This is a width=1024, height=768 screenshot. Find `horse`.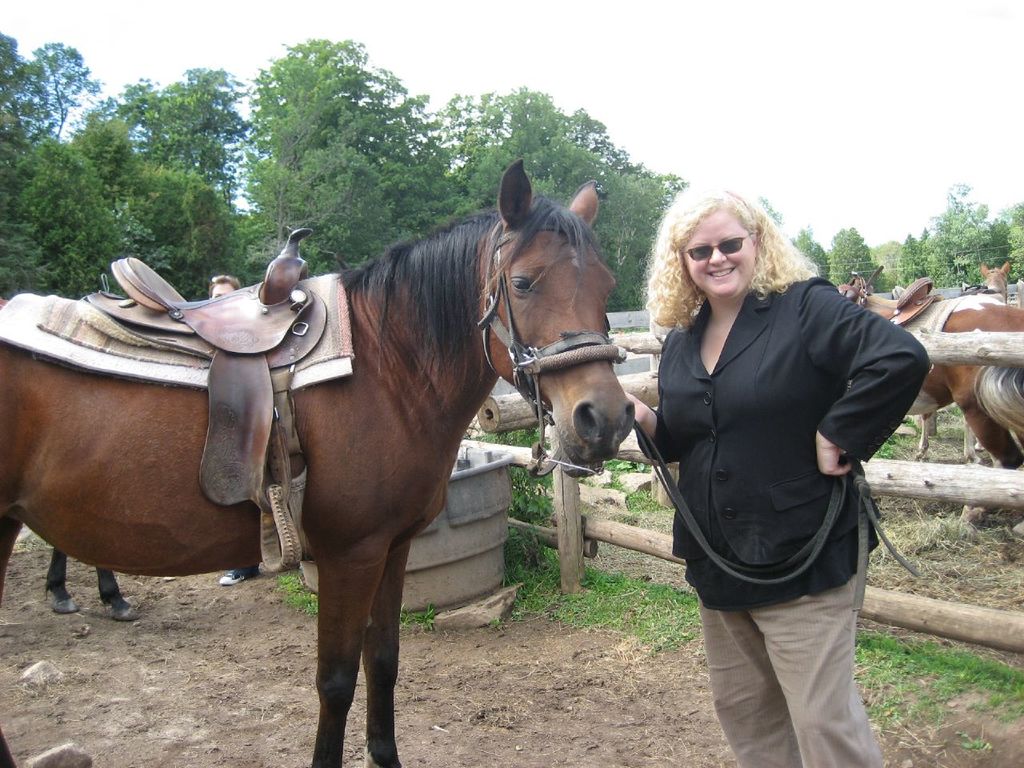
Bounding box: <box>917,258,1012,470</box>.
